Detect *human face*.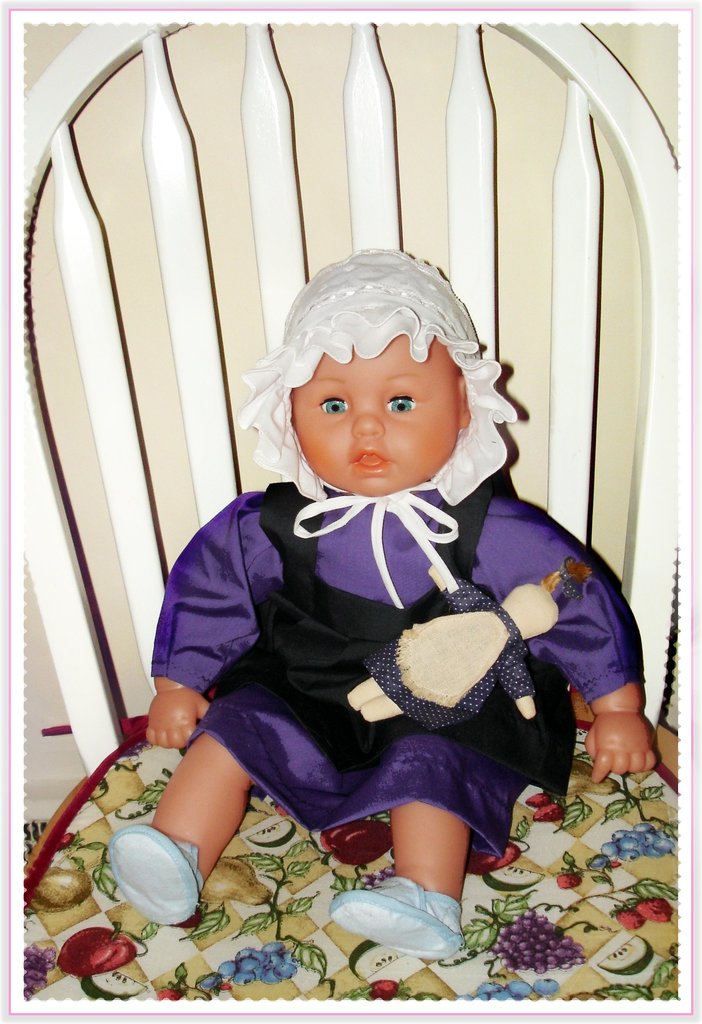
Detected at [x1=290, y1=335, x2=460, y2=498].
